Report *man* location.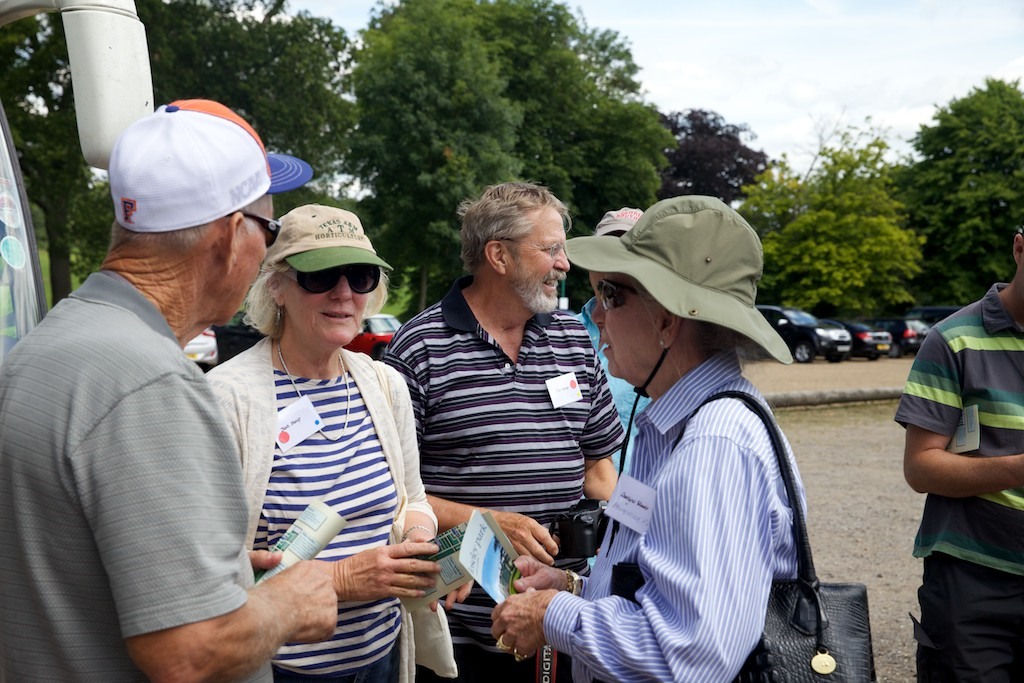
Report: box=[893, 212, 1023, 682].
